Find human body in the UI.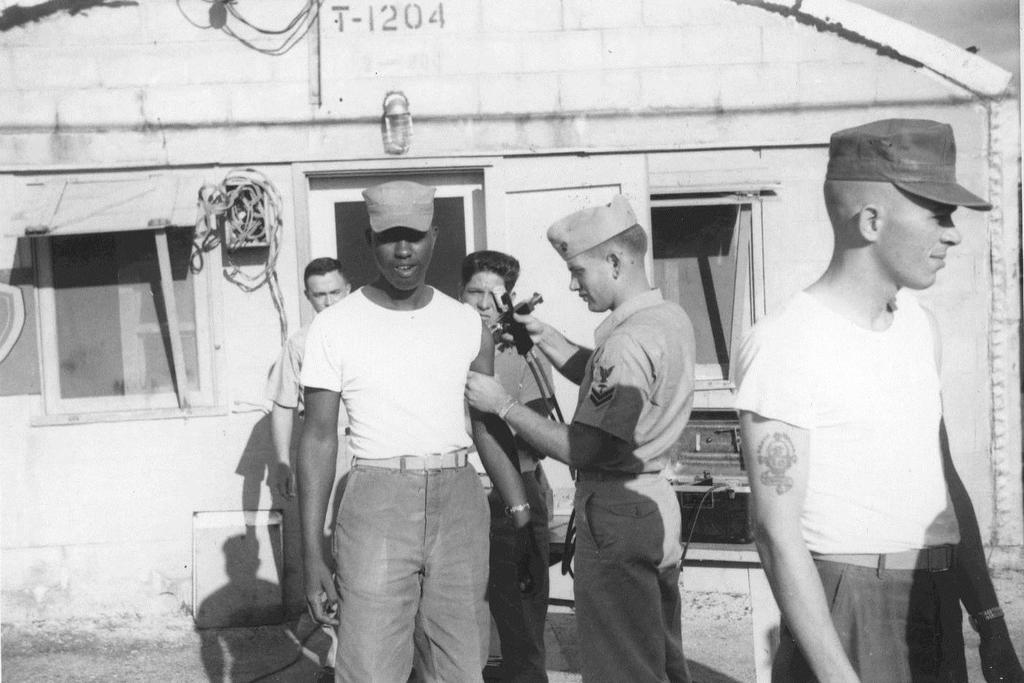
UI element at {"x1": 463, "y1": 249, "x2": 586, "y2": 682}.
